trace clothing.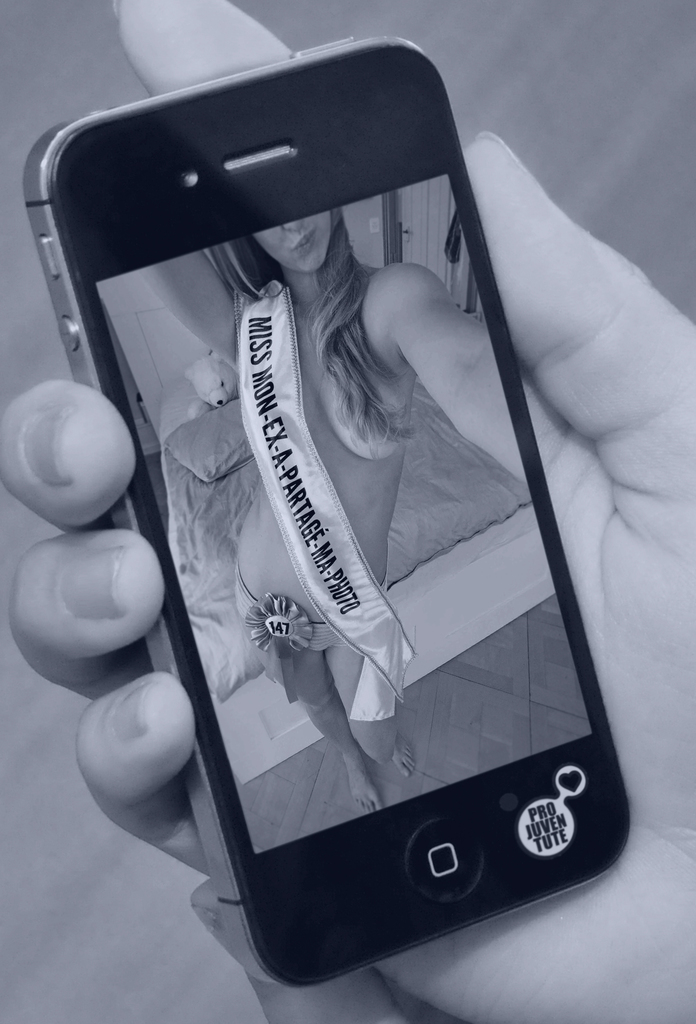
Traced to (236, 568, 359, 654).
